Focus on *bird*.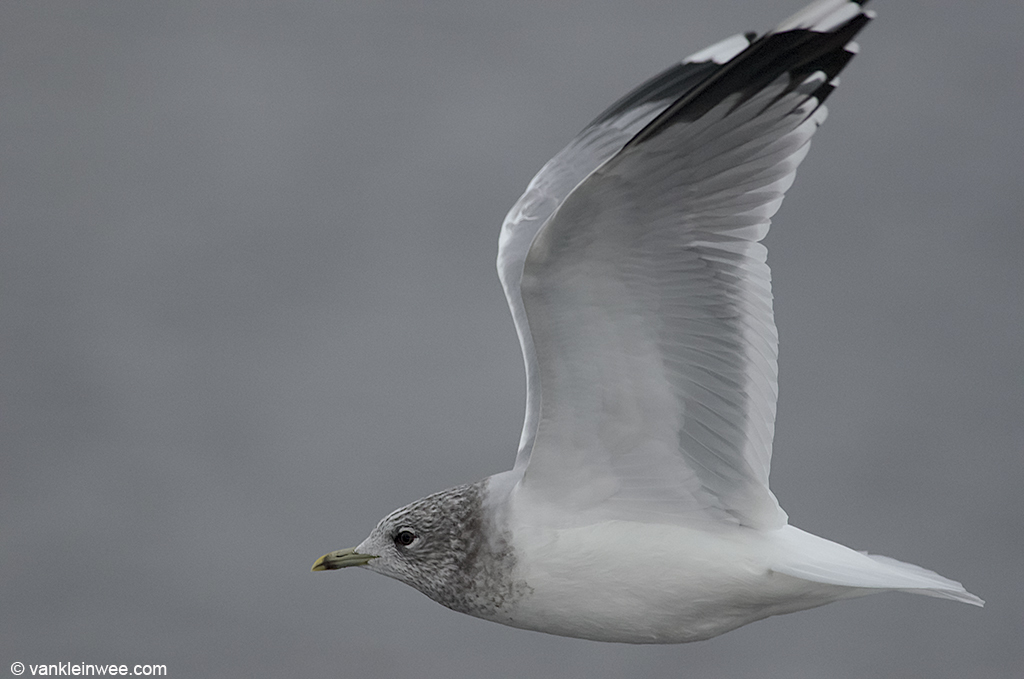
Focused at bbox=[308, 15, 962, 644].
